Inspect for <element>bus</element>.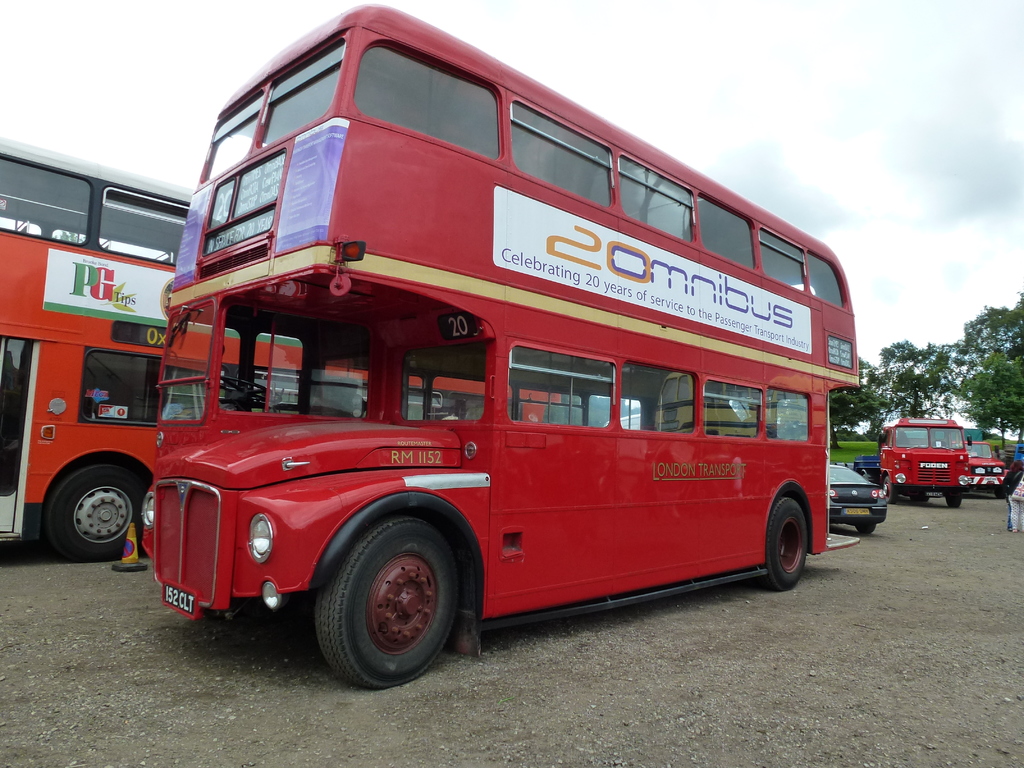
Inspection: box(133, 8, 866, 692).
